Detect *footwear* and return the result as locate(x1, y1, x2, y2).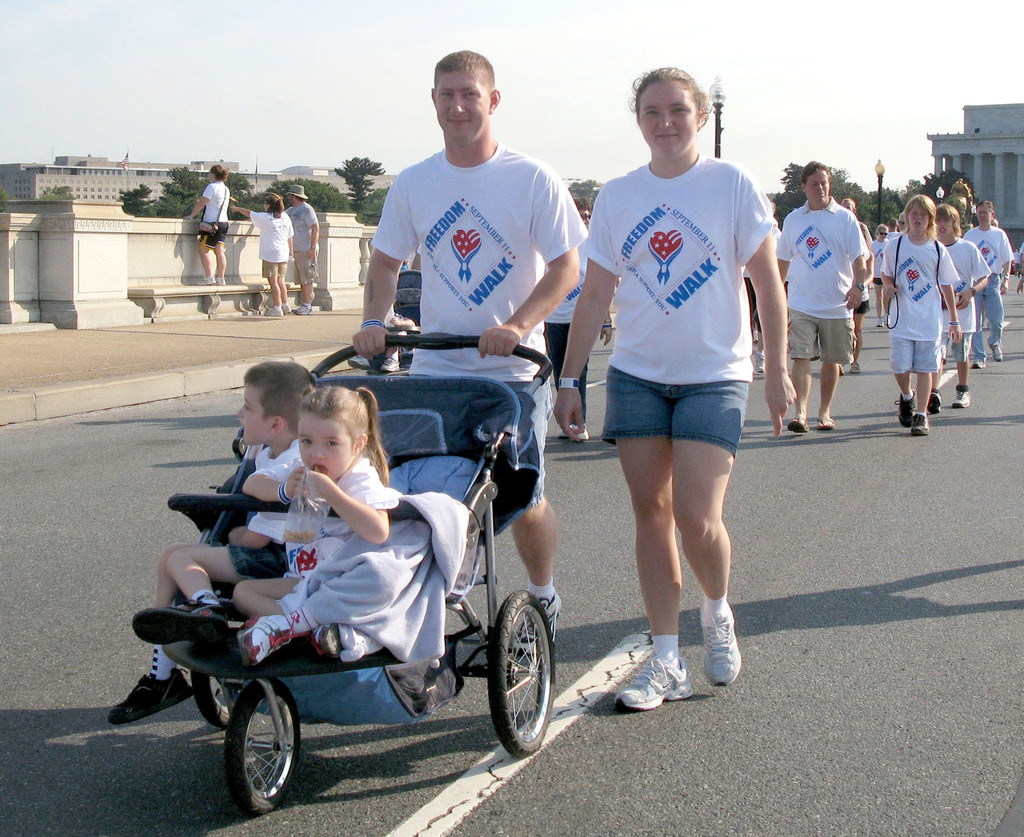
locate(307, 625, 346, 659).
